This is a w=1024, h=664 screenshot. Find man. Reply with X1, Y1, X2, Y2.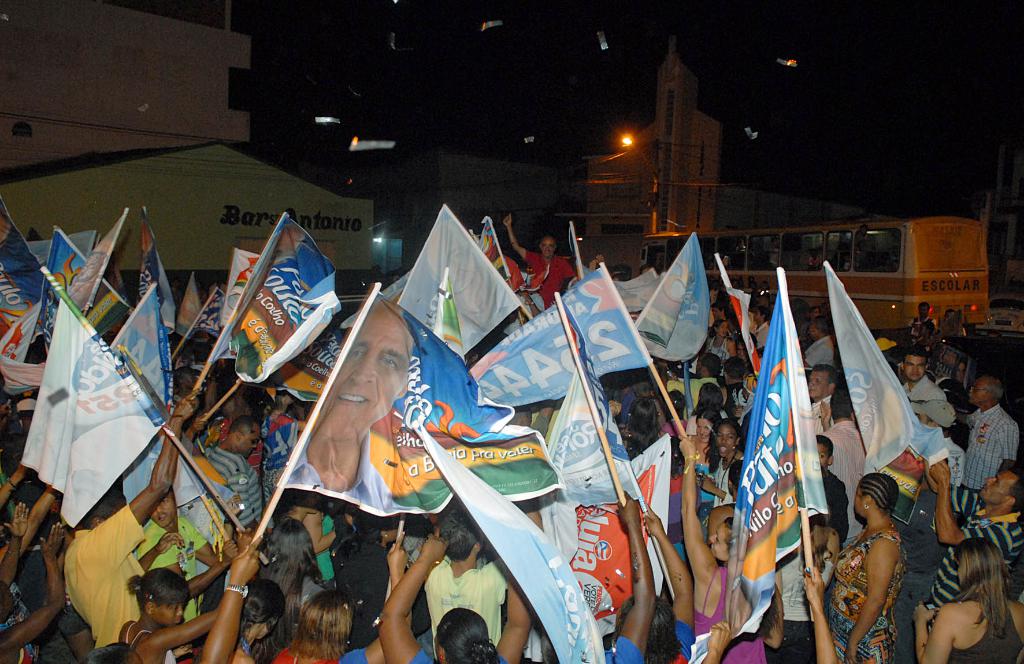
56, 396, 199, 649.
